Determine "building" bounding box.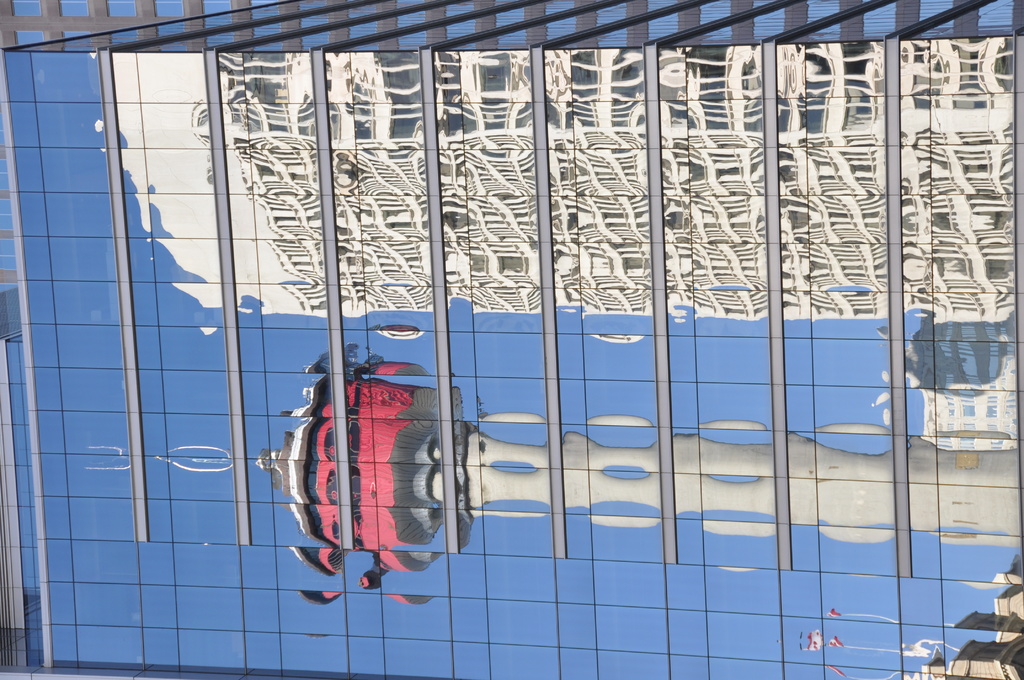
Determined: <bbox>0, 0, 1023, 679</bbox>.
